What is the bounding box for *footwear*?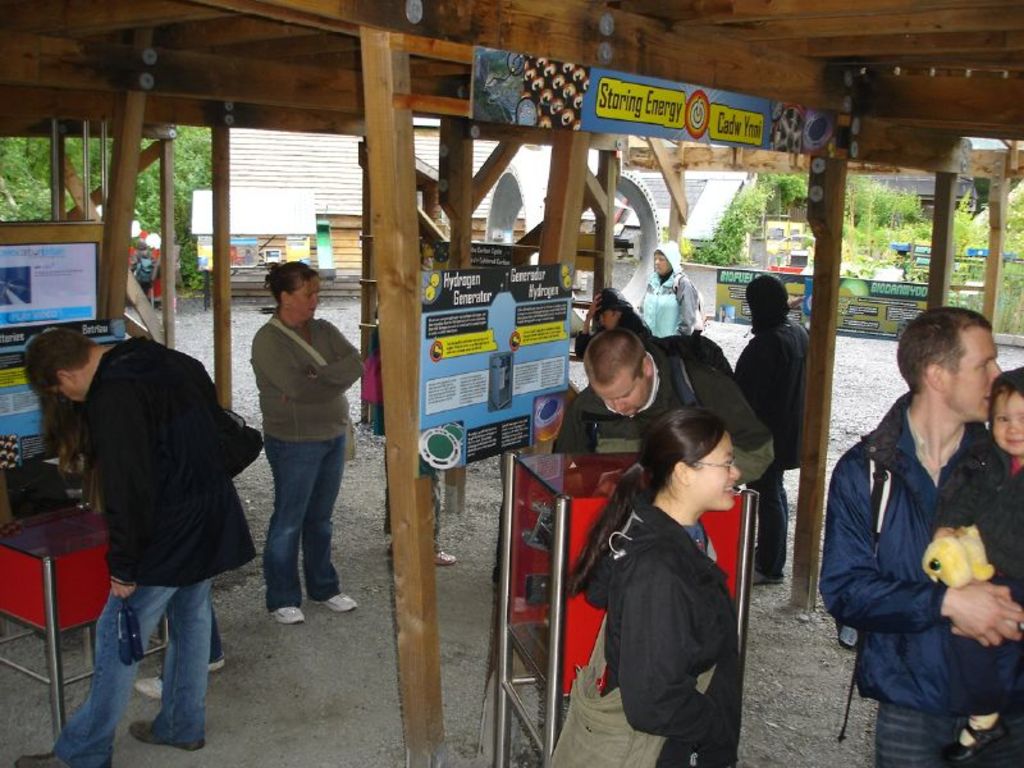
x1=311, y1=593, x2=361, y2=616.
